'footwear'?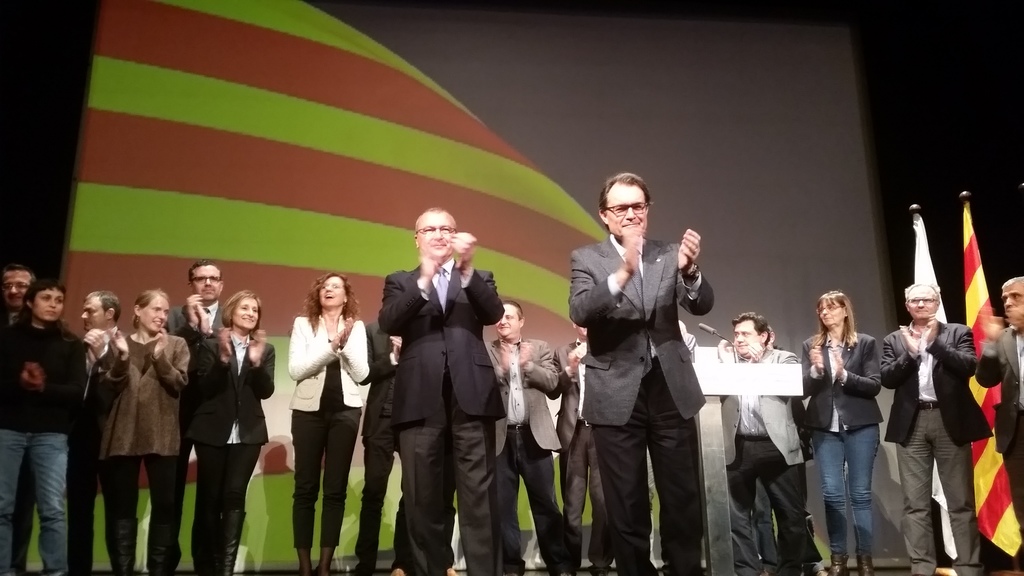
{"x1": 318, "y1": 547, "x2": 336, "y2": 575}
